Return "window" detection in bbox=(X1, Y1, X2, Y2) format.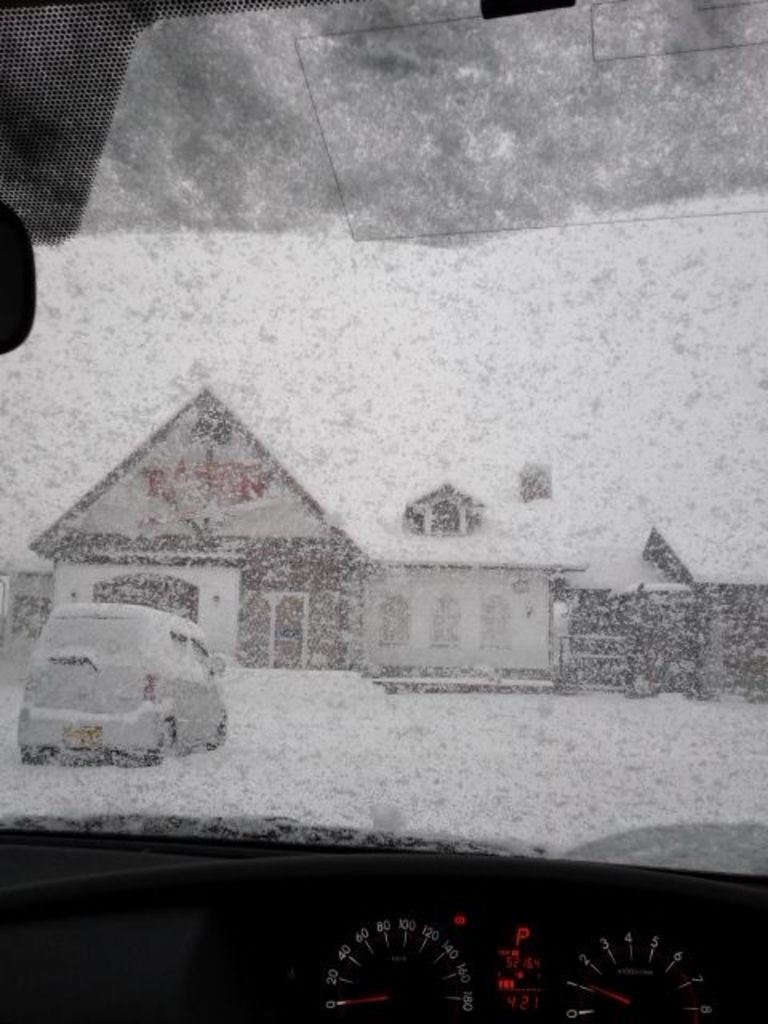
bbox=(438, 600, 467, 645).
